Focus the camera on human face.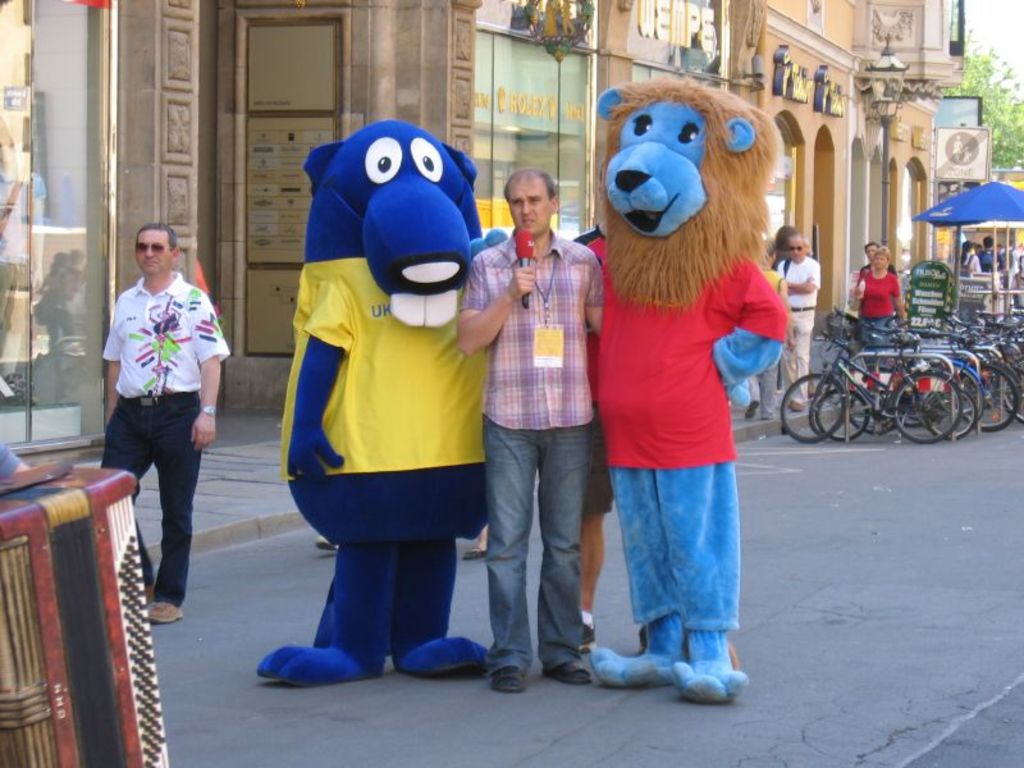
Focus region: x1=873, y1=255, x2=887, y2=269.
